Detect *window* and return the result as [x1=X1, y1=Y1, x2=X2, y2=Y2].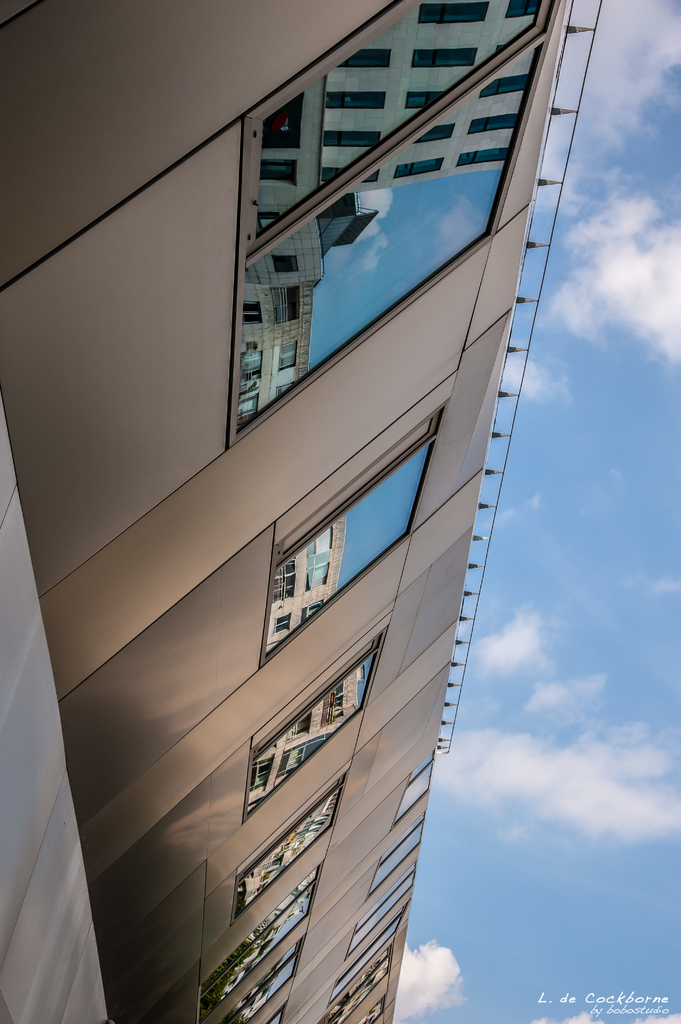
[x1=259, y1=159, x2=300, y2=187].
